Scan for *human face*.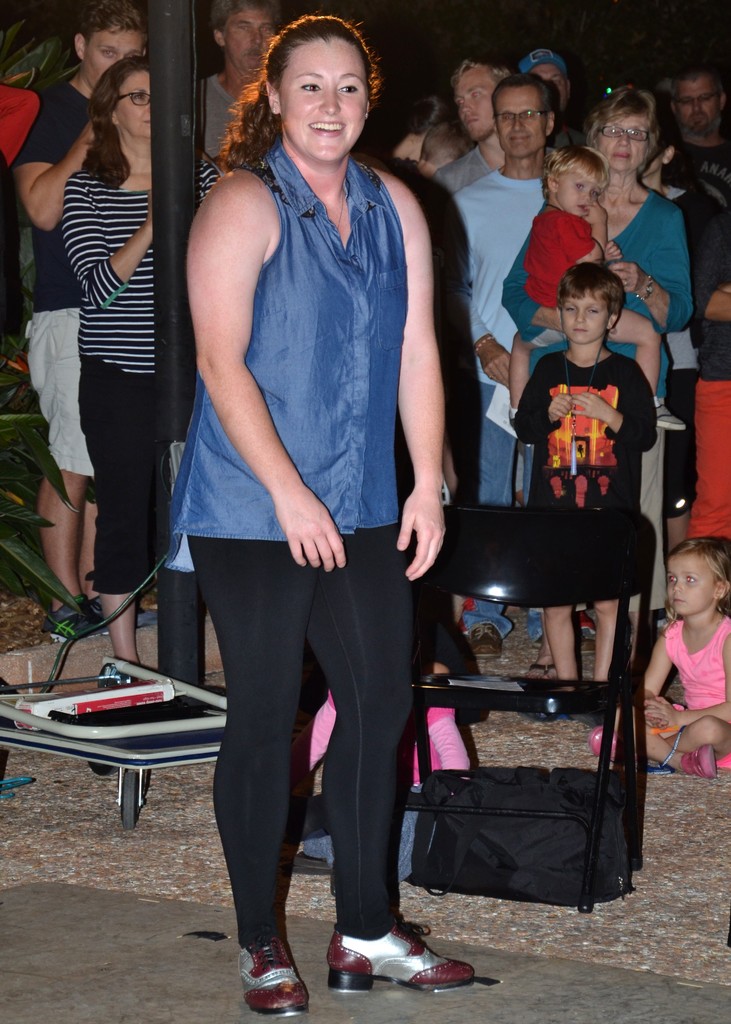
Scan result: left=454, top=69, right=490, bottom=141.
